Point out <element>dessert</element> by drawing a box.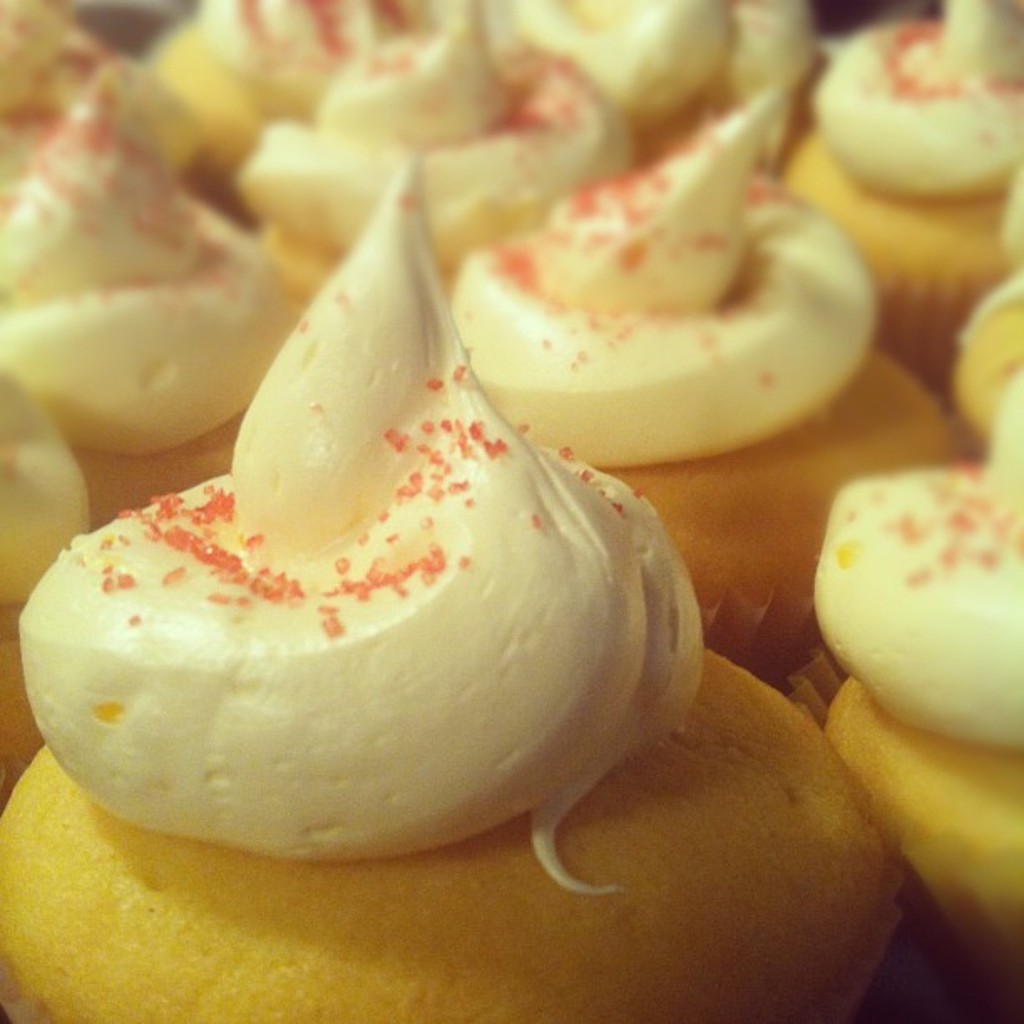
select_region(0, 0, 131, 161).
